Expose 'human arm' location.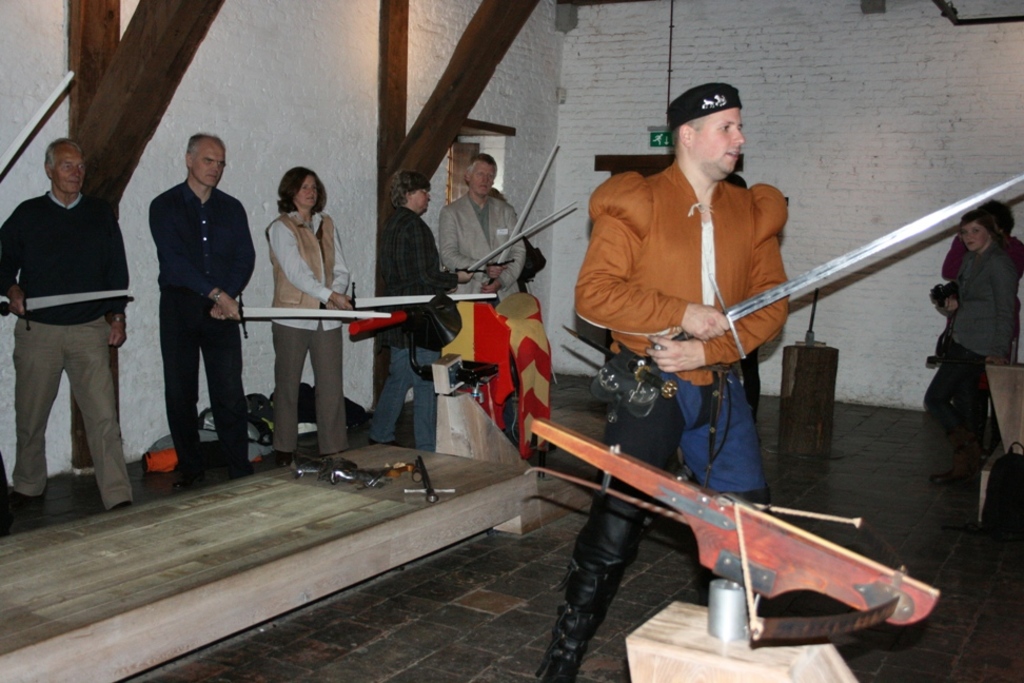
Exposed at <box>0,198,32,319</box>.
